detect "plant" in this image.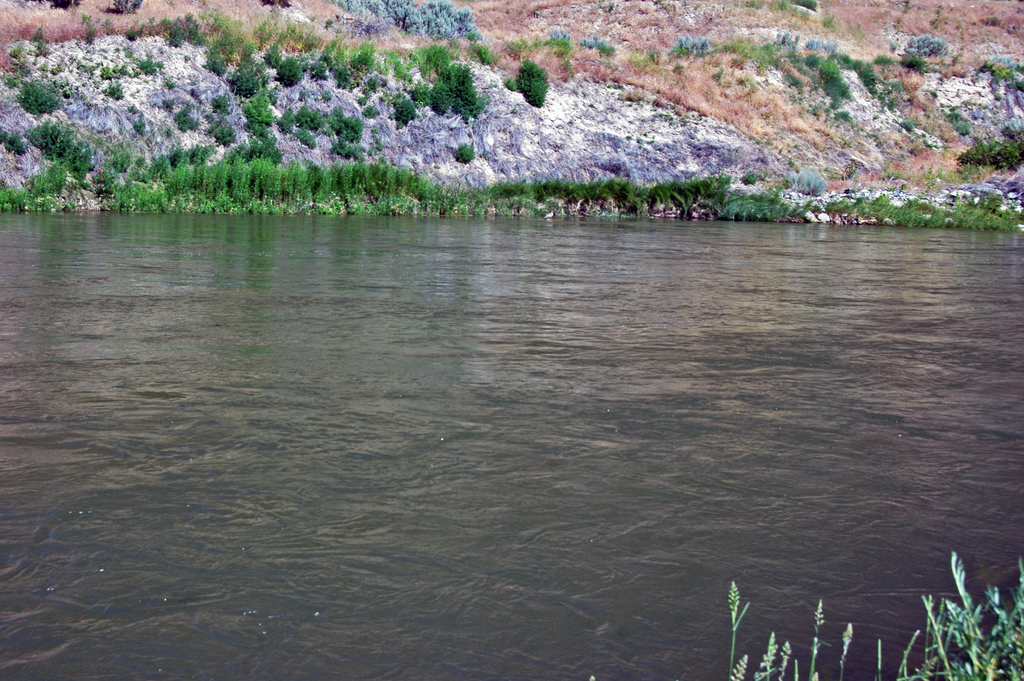
Detection: box(67, 53, 83, 72).
